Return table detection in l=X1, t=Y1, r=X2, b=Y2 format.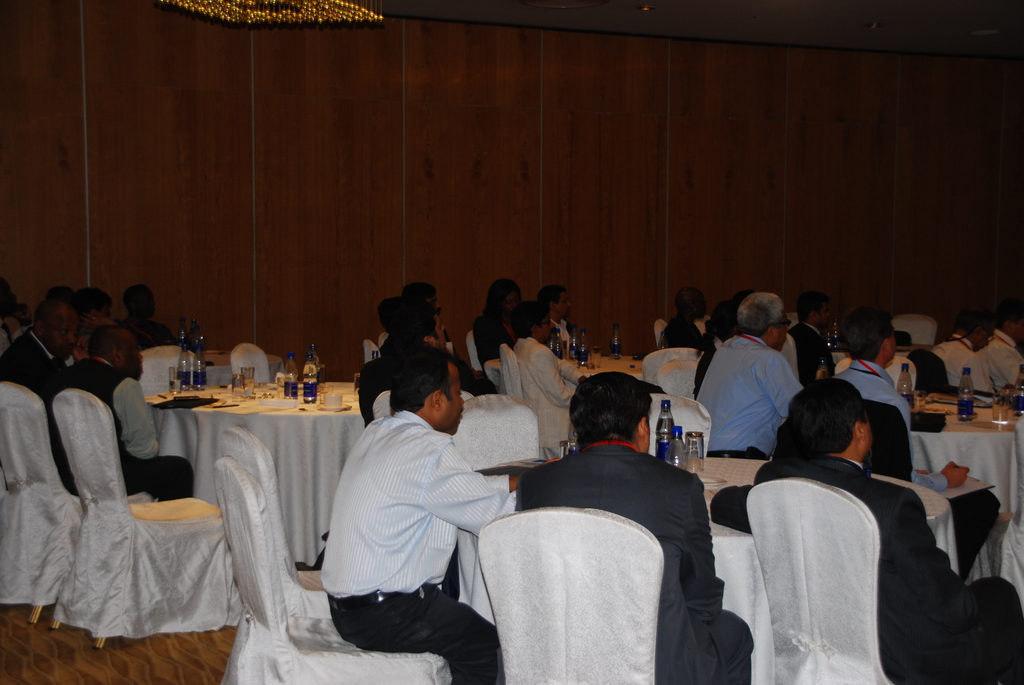
l=140, t=372, r=378, b=572.
